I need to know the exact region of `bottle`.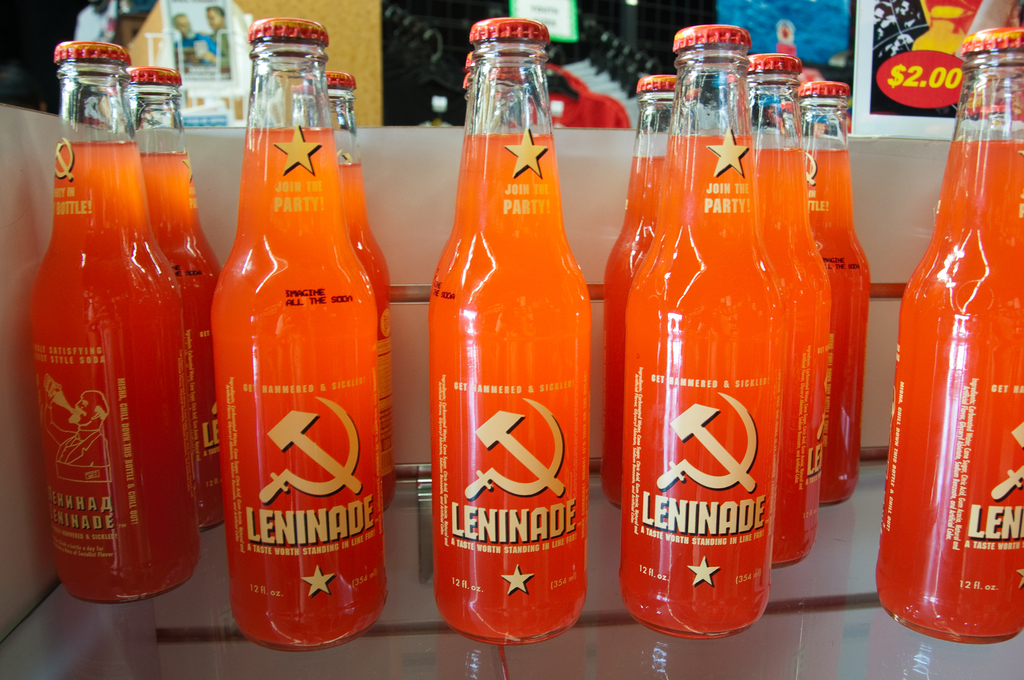
Region: bbox=(869, 24, 1023, 652).
